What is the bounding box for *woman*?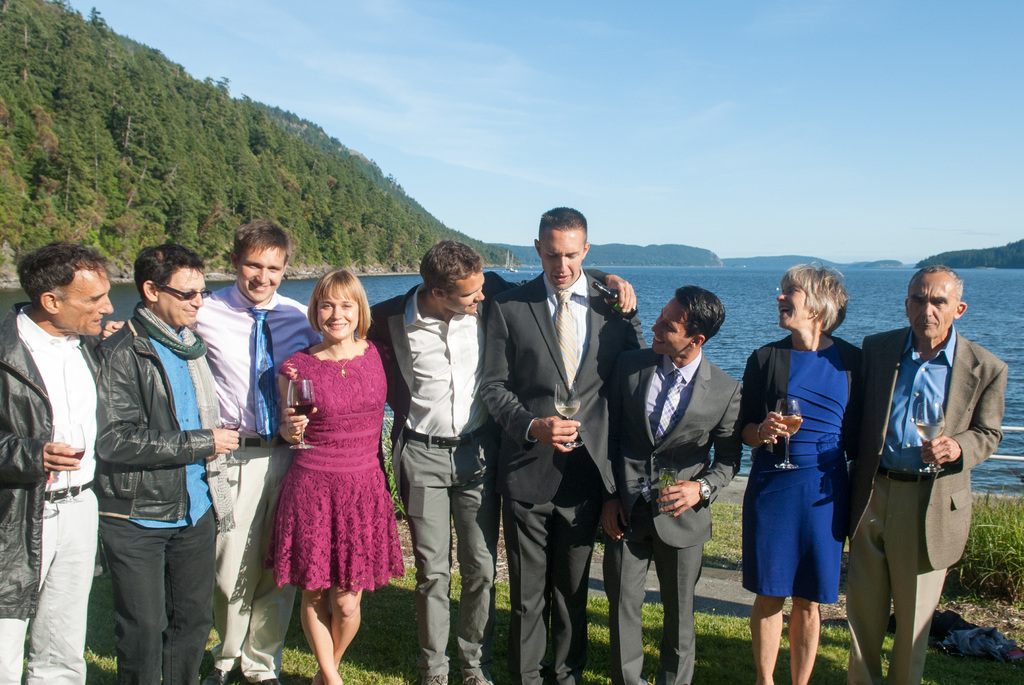
locate(253, 271, 397, 622).
